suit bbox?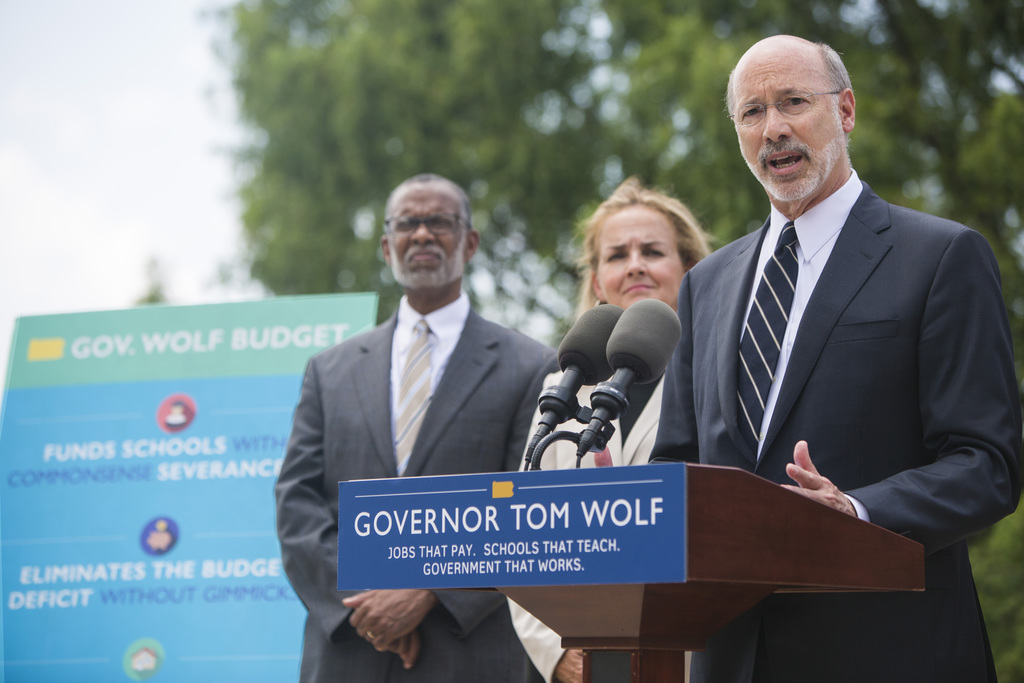
(left=273, top=236, right=546, bottom=641)
